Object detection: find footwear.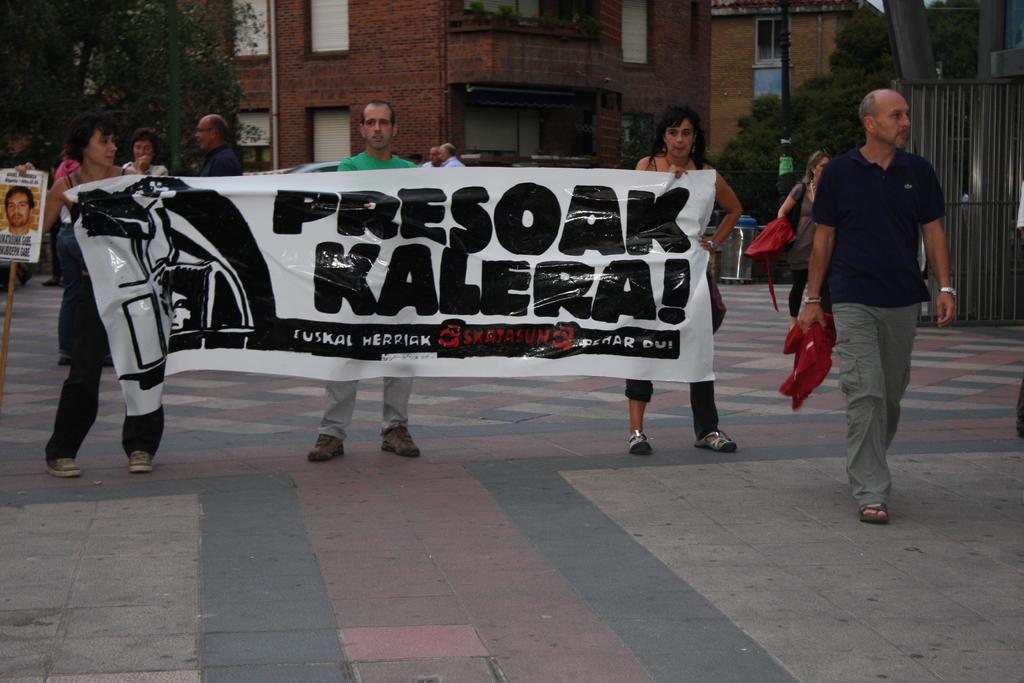
856, 503, 891, 522.
